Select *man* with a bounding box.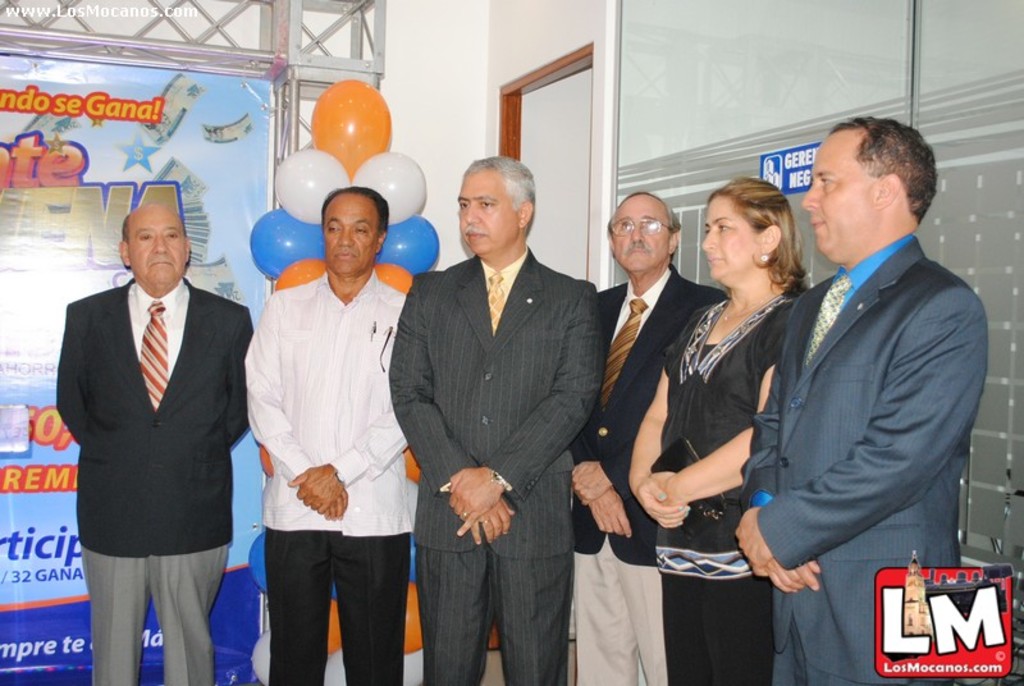
559,180,727,685.
